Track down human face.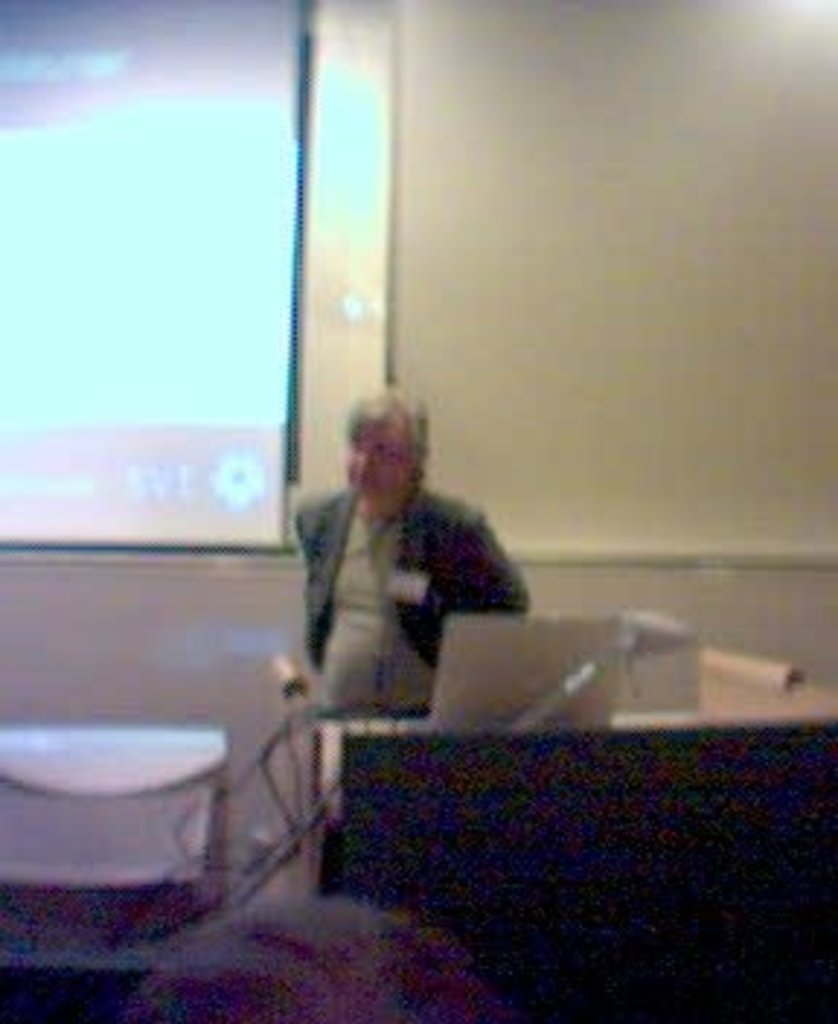
Tracked to left=346, top=404, right=419, bottom=500.
